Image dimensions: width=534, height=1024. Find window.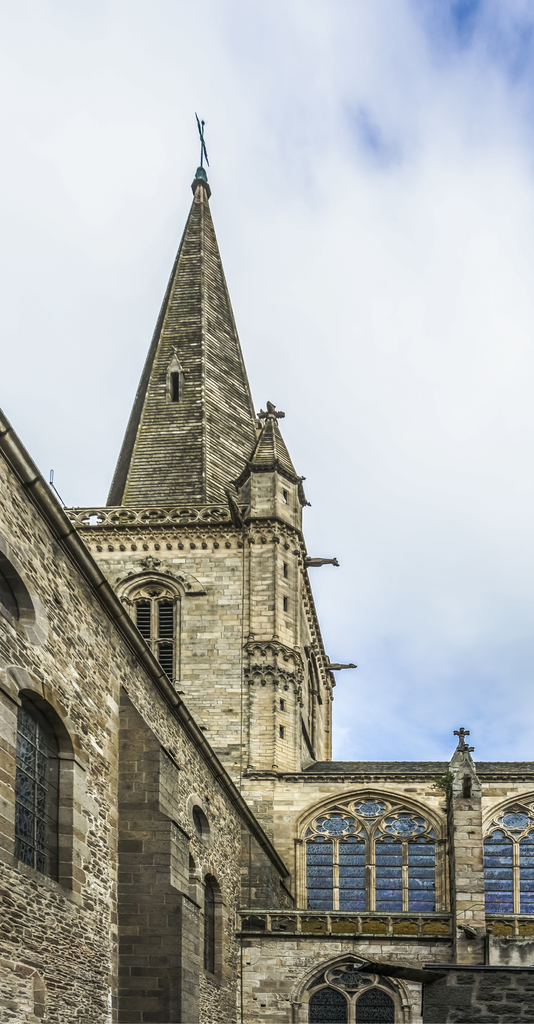
[x1=11, y1=697, x2=79, y2=896].
